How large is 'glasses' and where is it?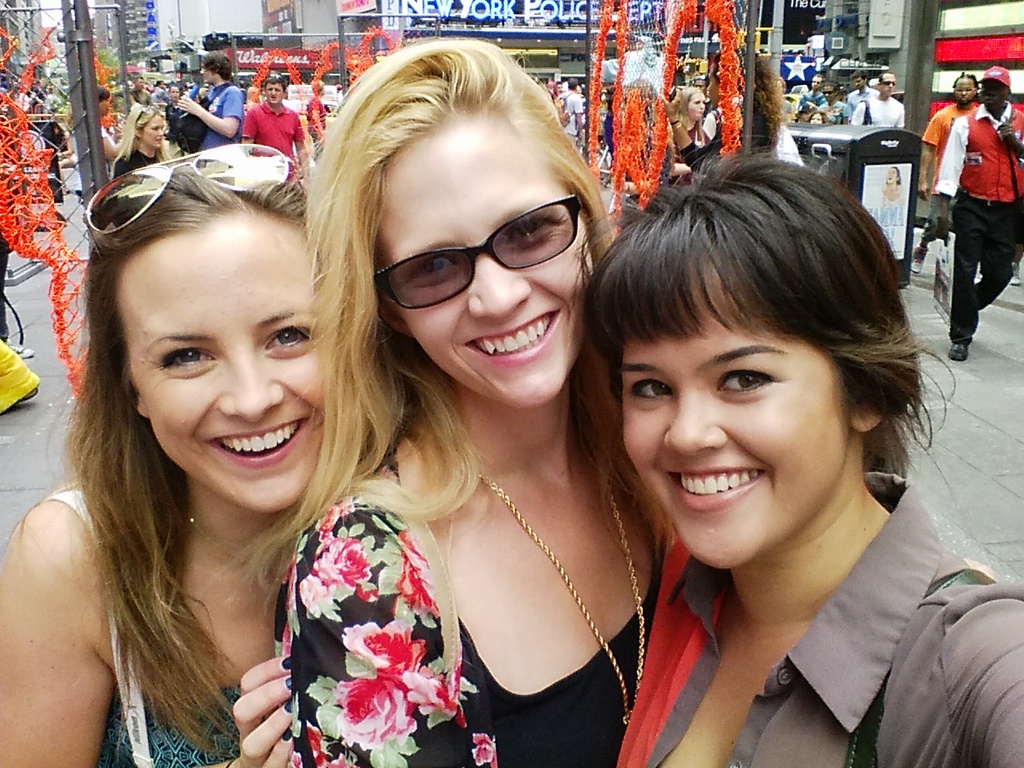
Bounding box: region(376, 192, 582, 313).
